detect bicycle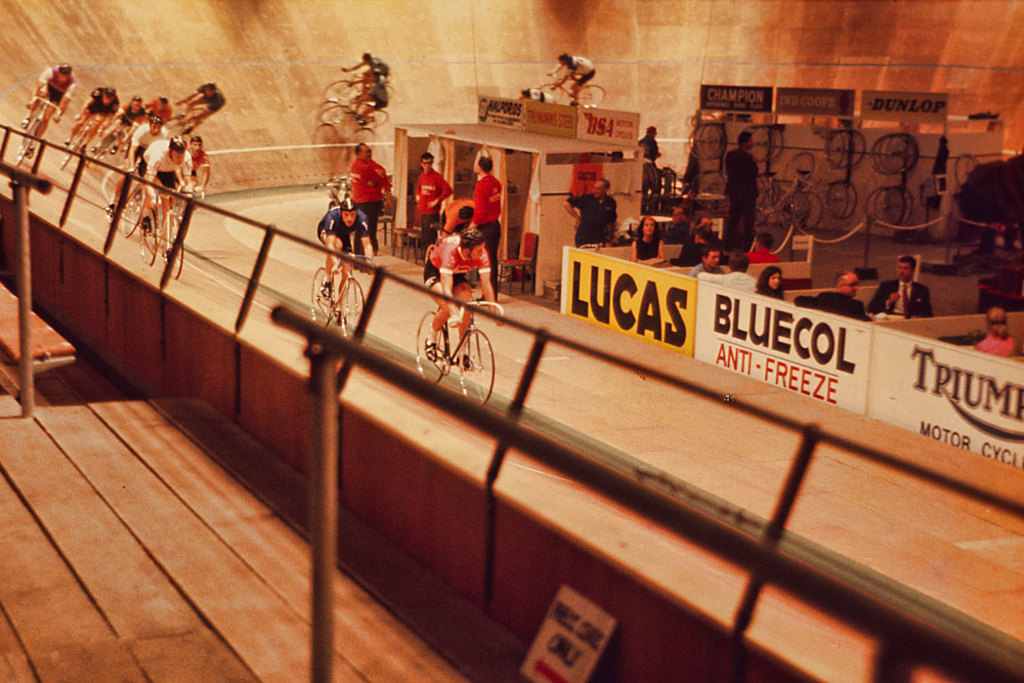
129, 184, 205, 272
